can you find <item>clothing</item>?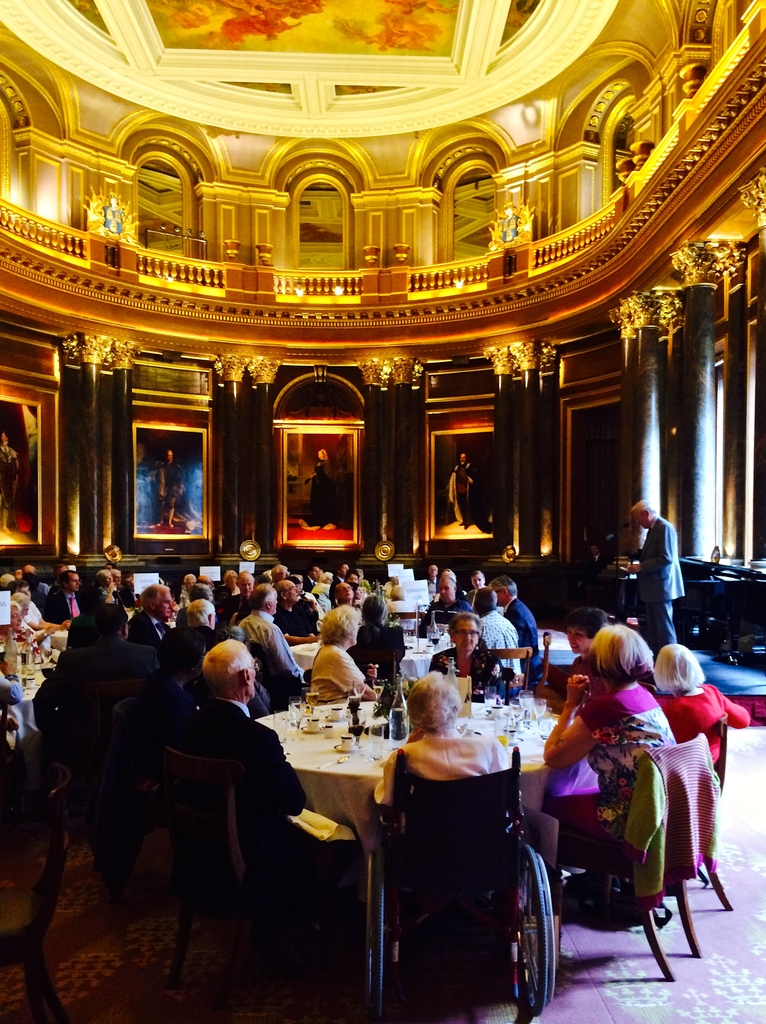
Yes, bounding box: [left=609, top=730, right=724, bottom=912].
